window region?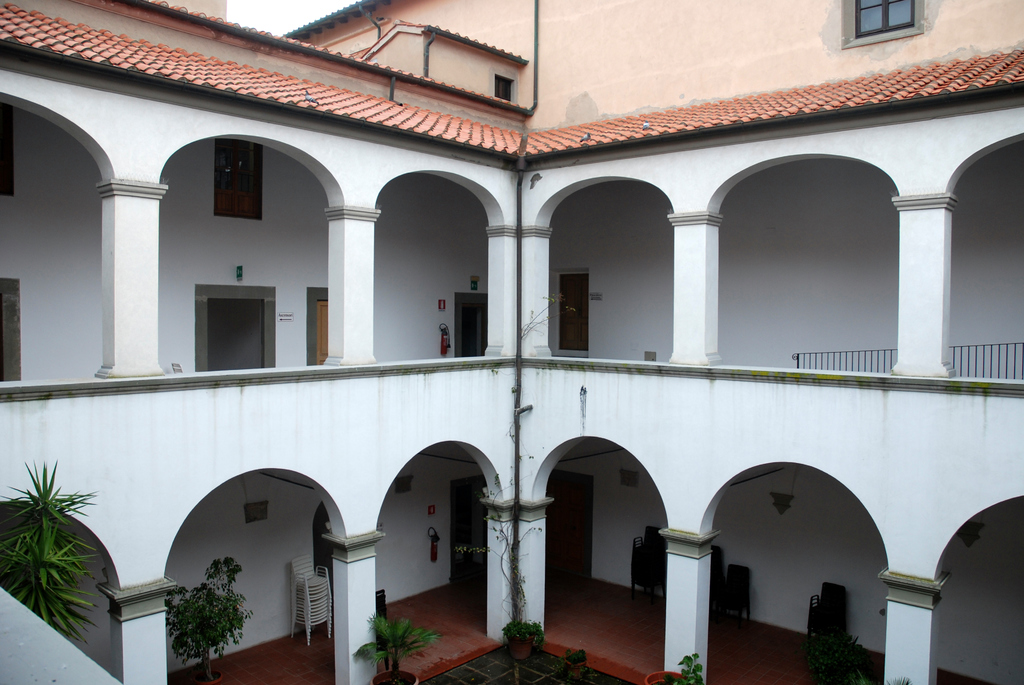
490:70:531:114
